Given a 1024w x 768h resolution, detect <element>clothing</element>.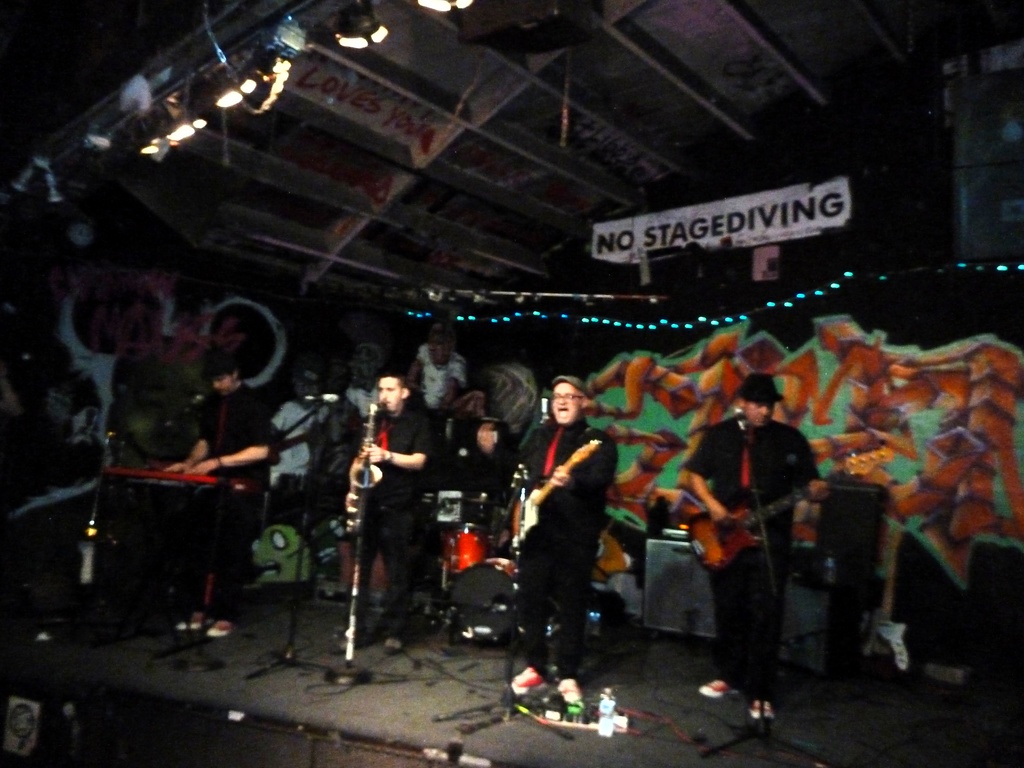
(left=513, top=412, right=629, bottom=684).
